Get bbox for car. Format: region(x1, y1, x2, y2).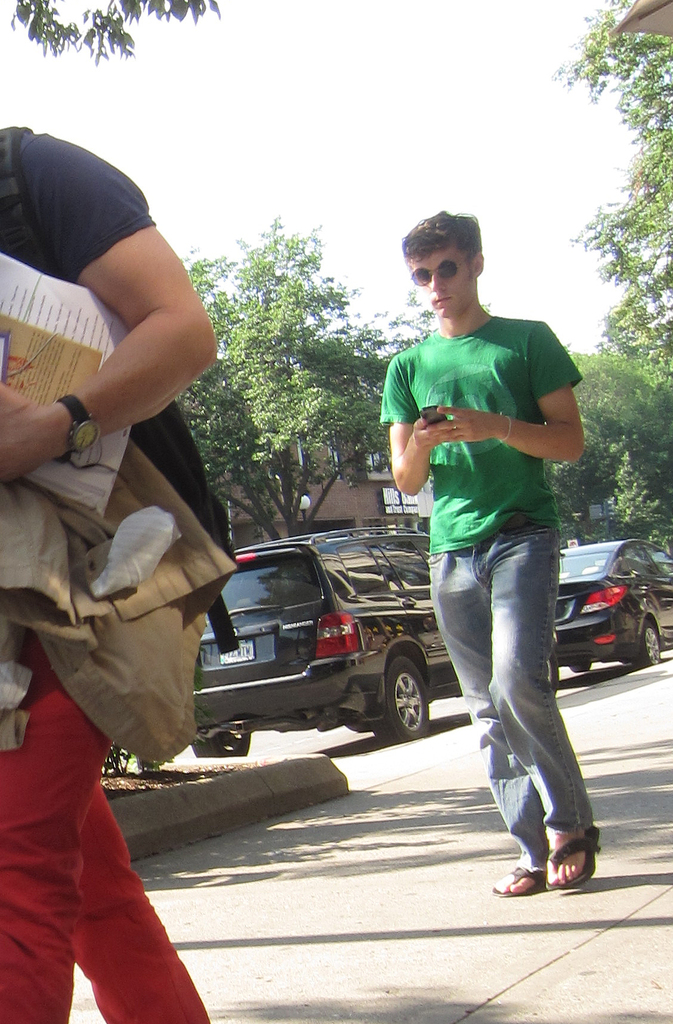
region(194, 527, 464, 760).
